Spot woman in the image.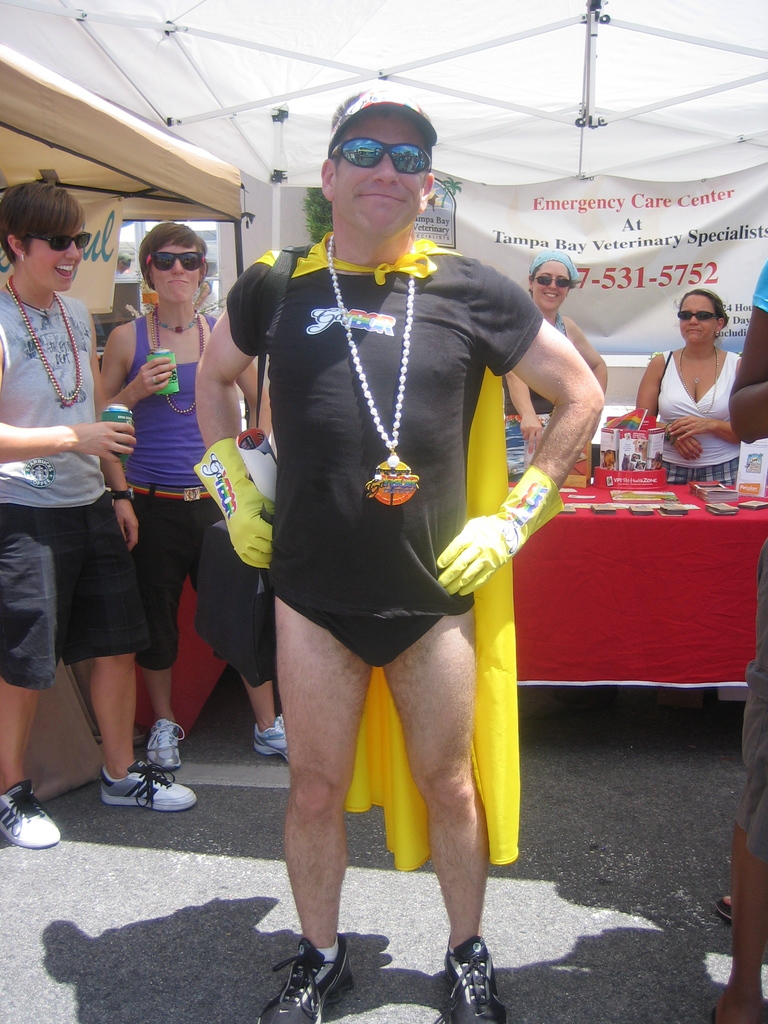
woman found at 503:258:606:452.
